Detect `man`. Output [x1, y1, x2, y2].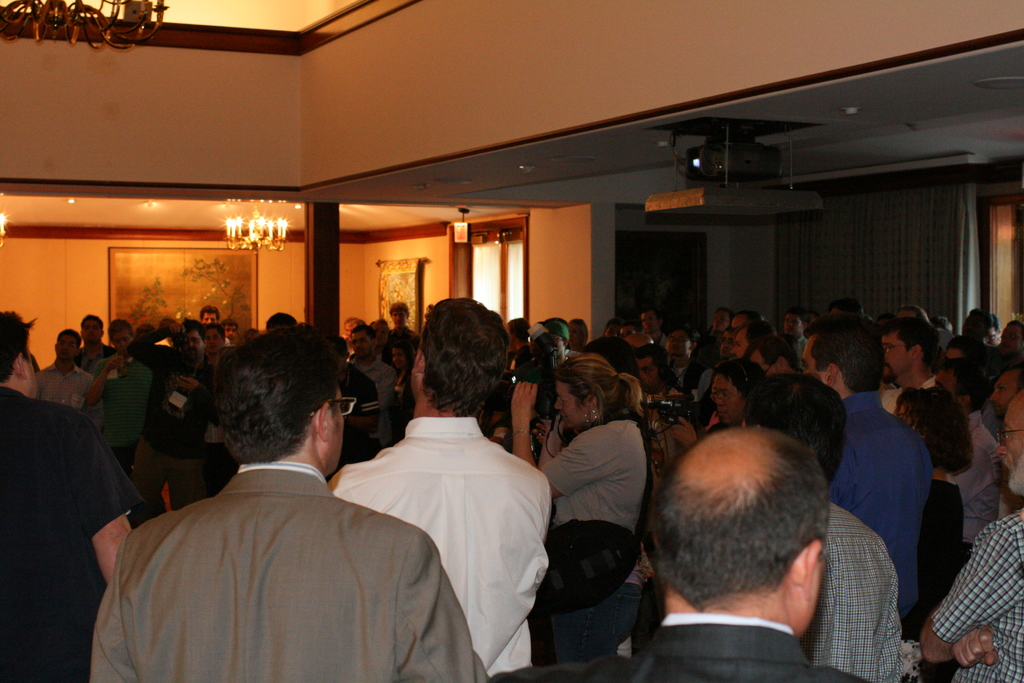
[638, 303, 680, 342].
